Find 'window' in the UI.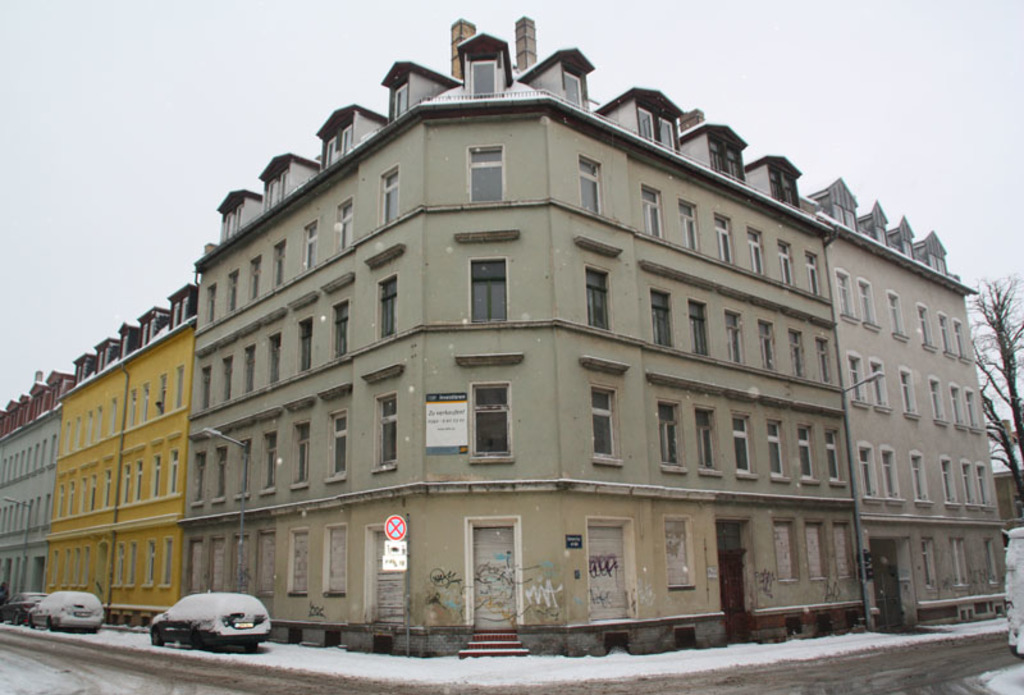
UI element at region(918, 534, 933, 590).
